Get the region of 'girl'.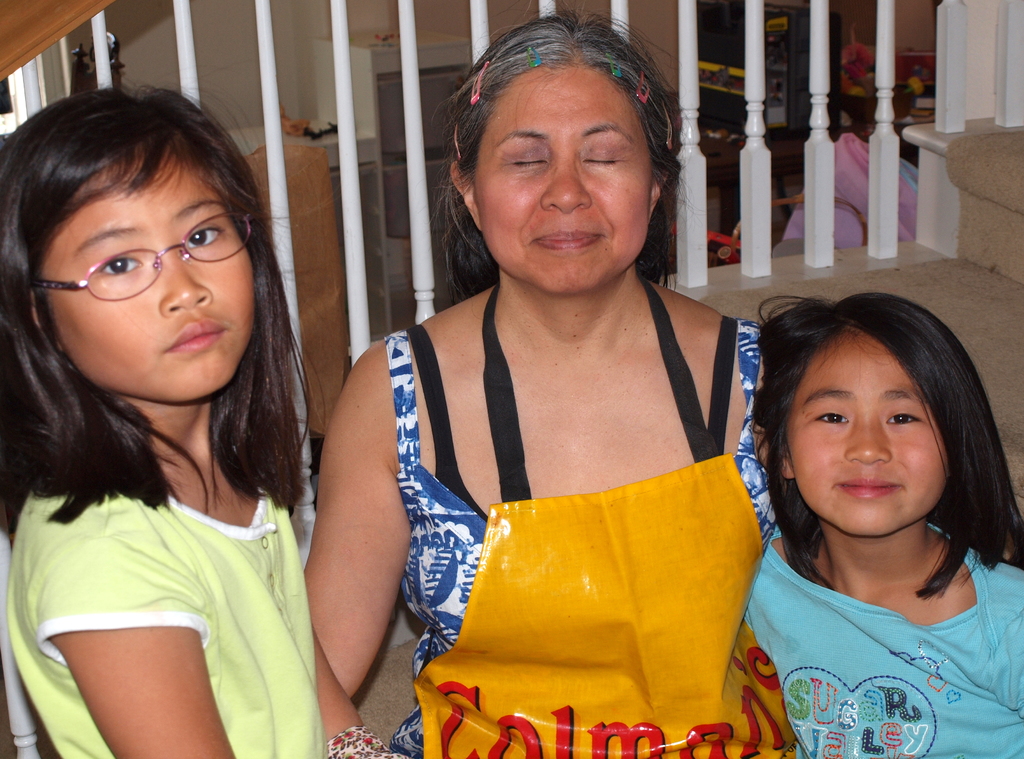
(left=745, top=291, right=1023, bottom=758).
